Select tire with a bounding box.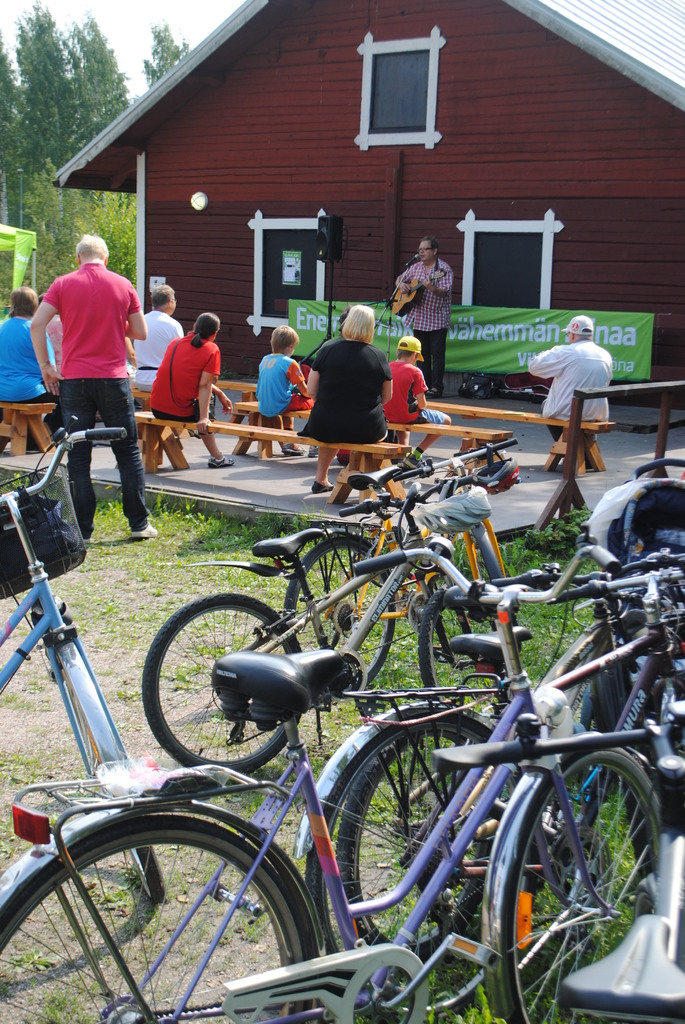
box=[417, 585, 517, 716].
